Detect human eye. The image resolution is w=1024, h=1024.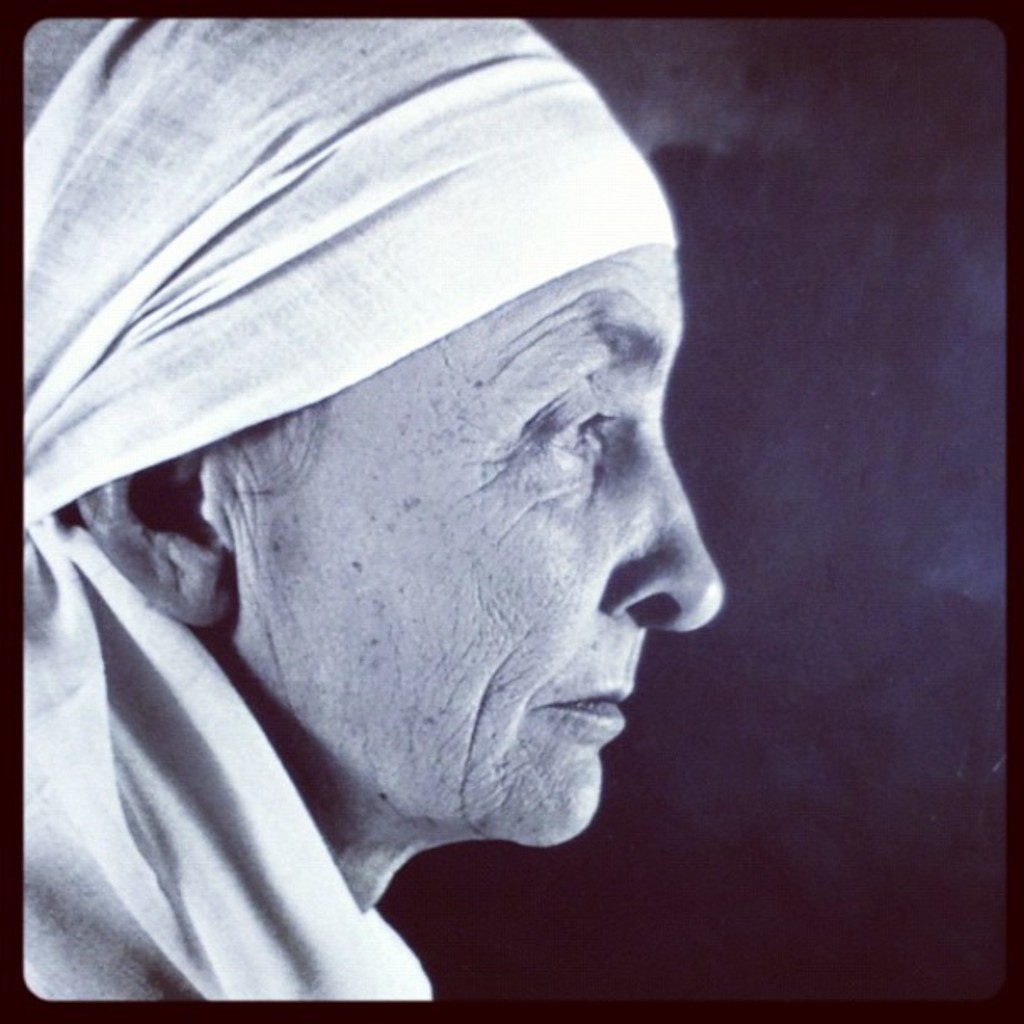
box(527, 402, 617, 474).
